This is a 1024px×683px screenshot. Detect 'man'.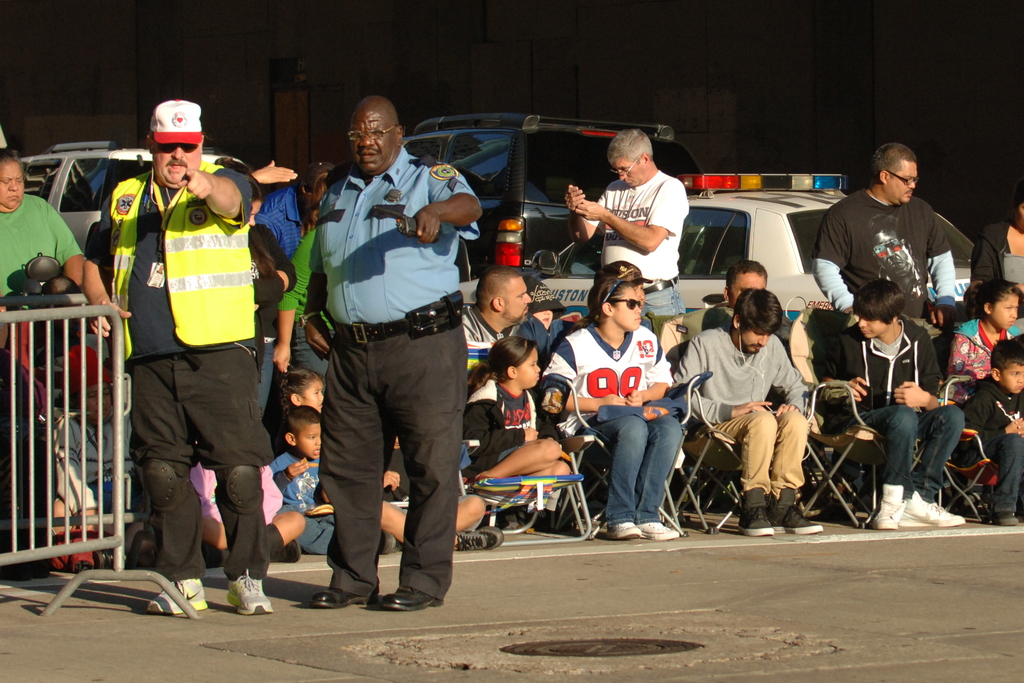
crop(564, 129, 690, 330).
